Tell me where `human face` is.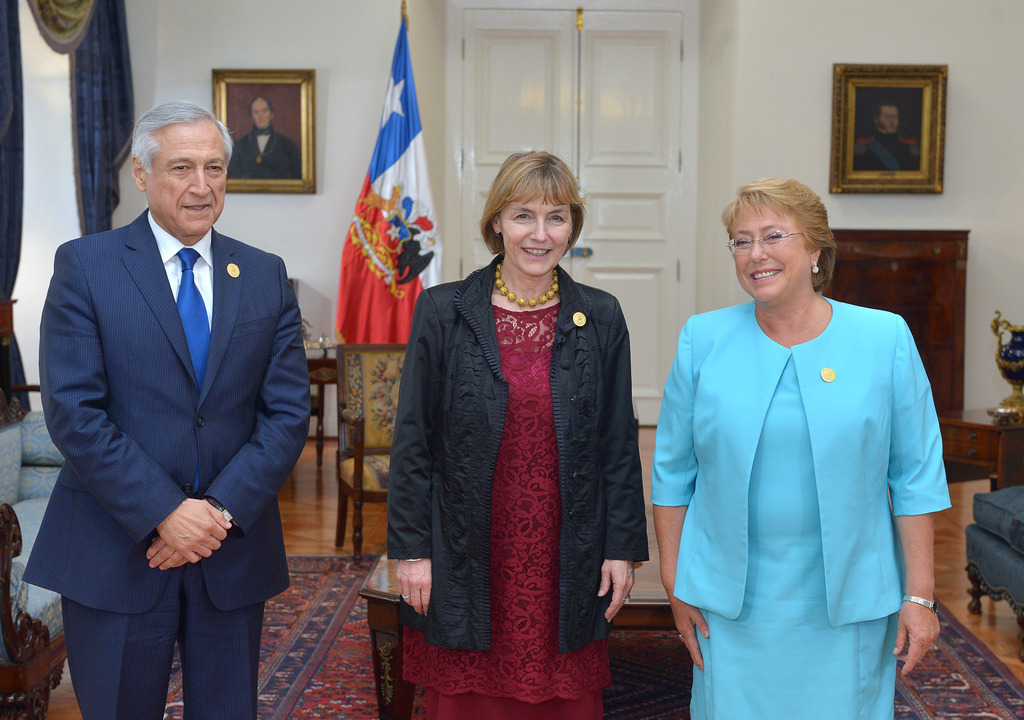
`human face` is at bbox=[252, 100, 269, 127].
